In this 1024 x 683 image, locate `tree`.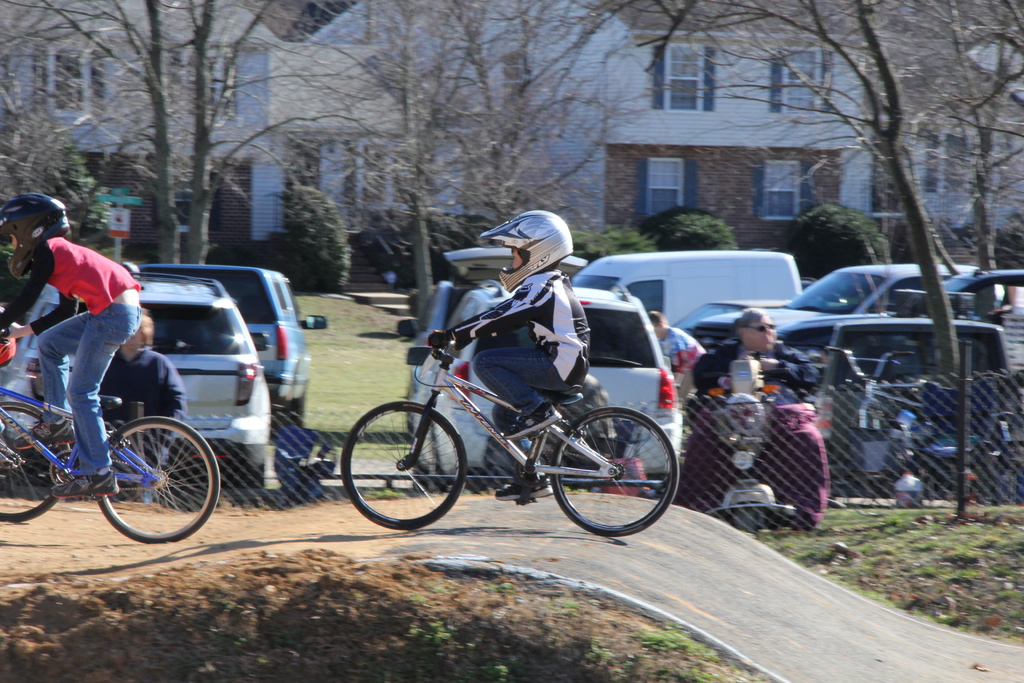
Bounding box: (631, 0, 1012, 521).
